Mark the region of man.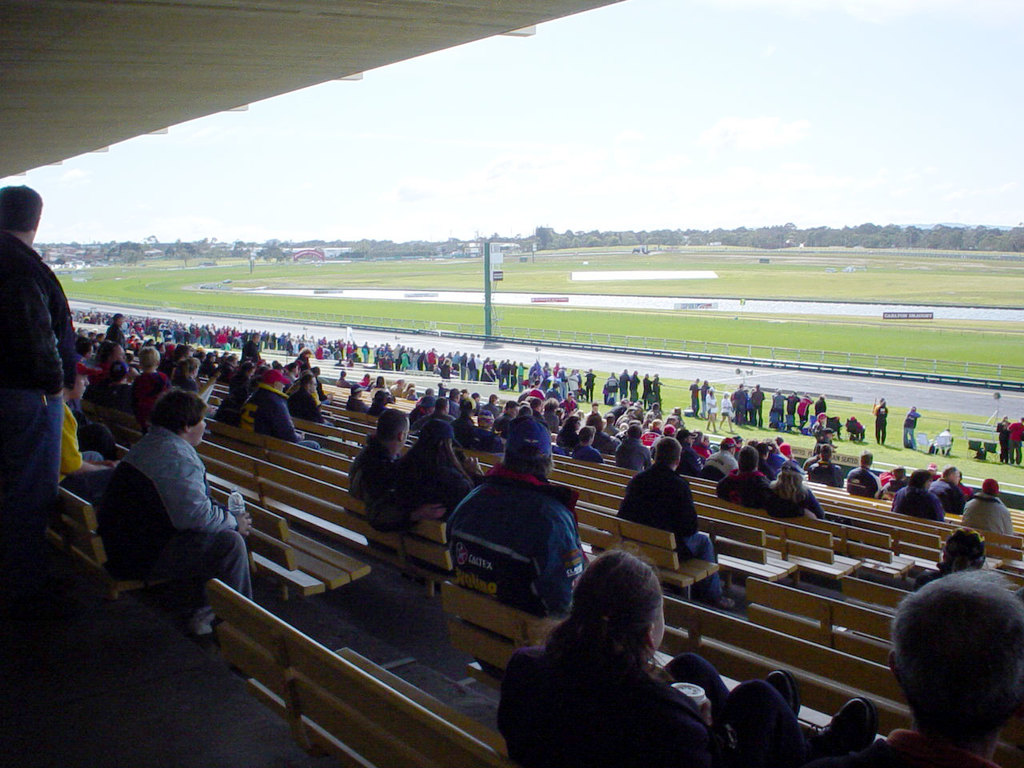
Region: {"left": 731, "top": 382, "right": 750, "bottom": 426}.
